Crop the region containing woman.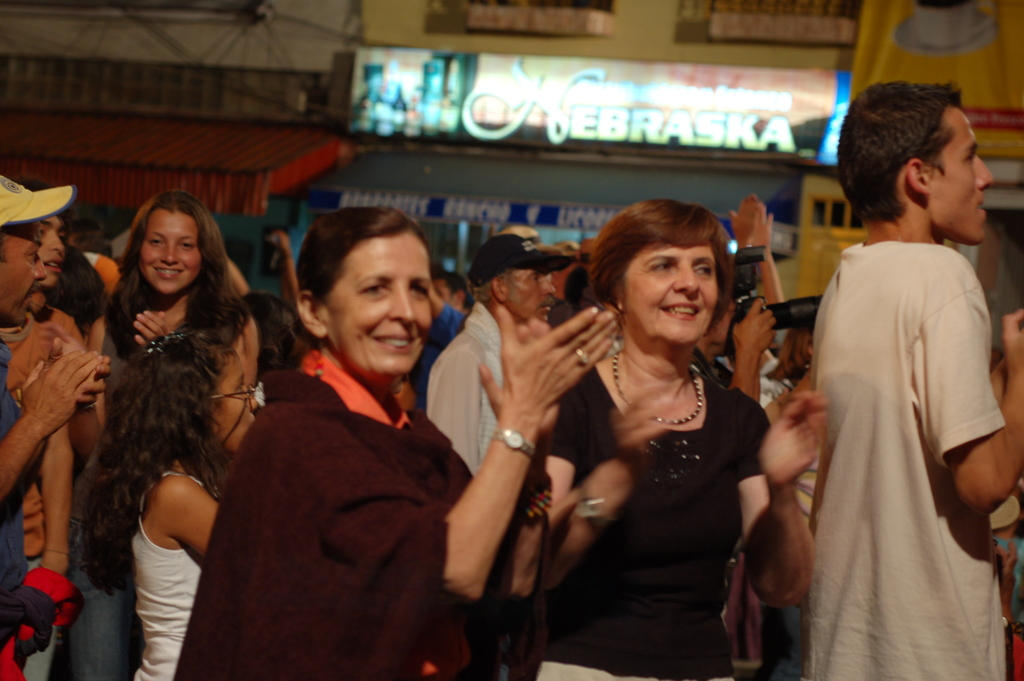
Crop region: BBox(561, 202, 800, 679).
